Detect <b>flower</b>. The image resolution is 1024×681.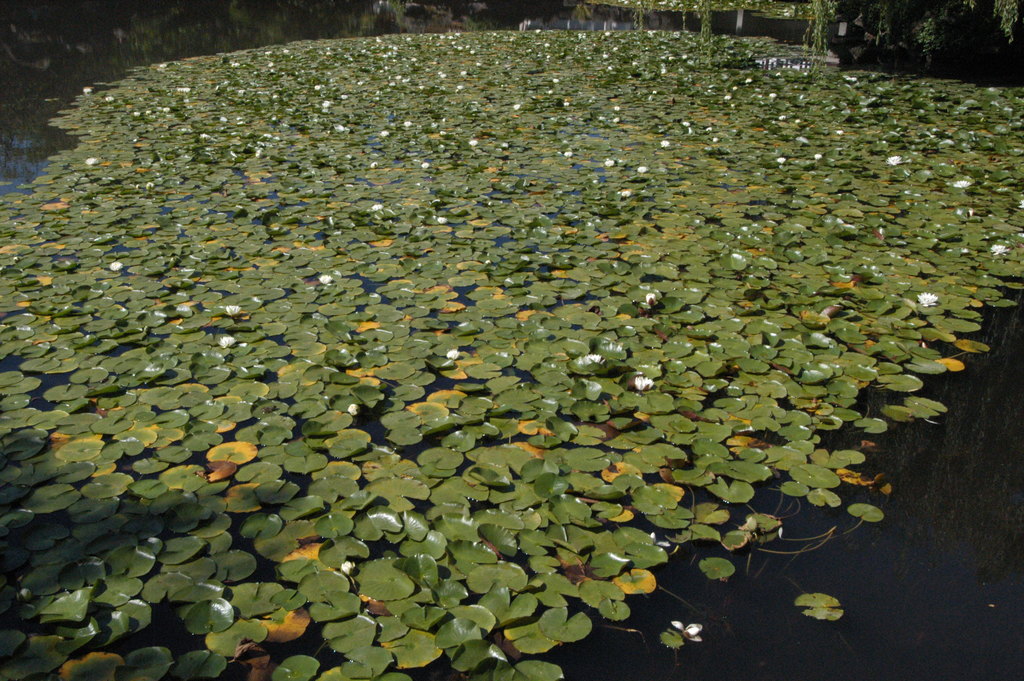
bbox=(419, 160, 430, 169).
